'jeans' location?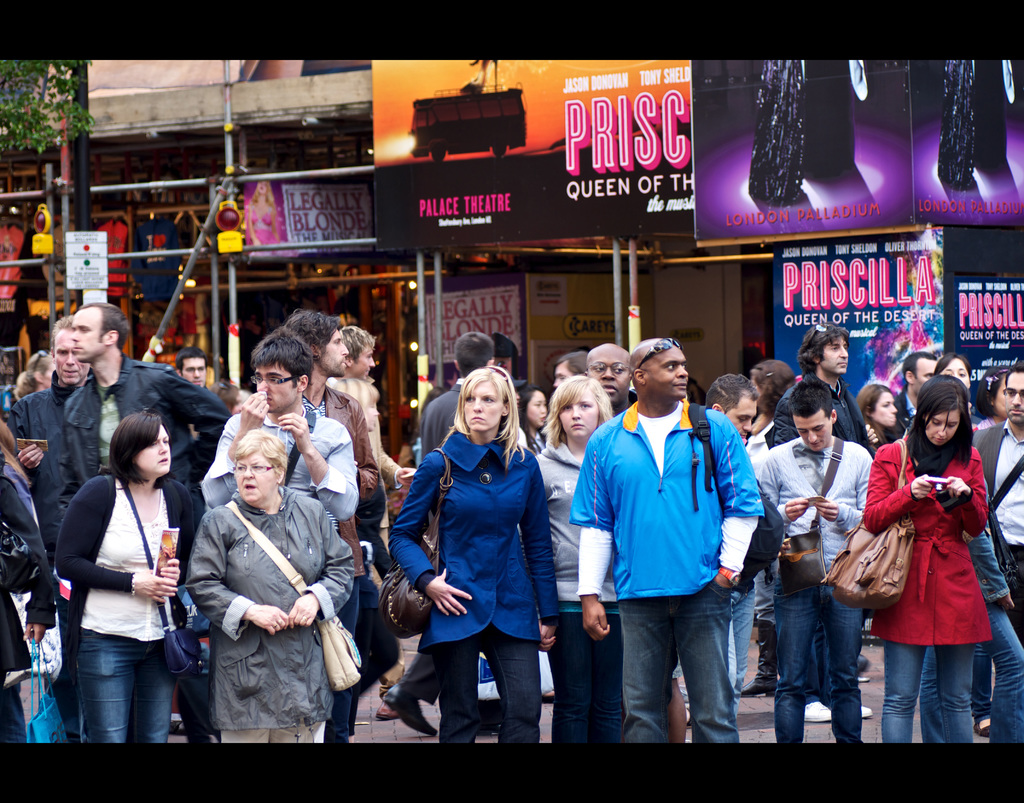
select_region(918, 605, 1023, 738)
